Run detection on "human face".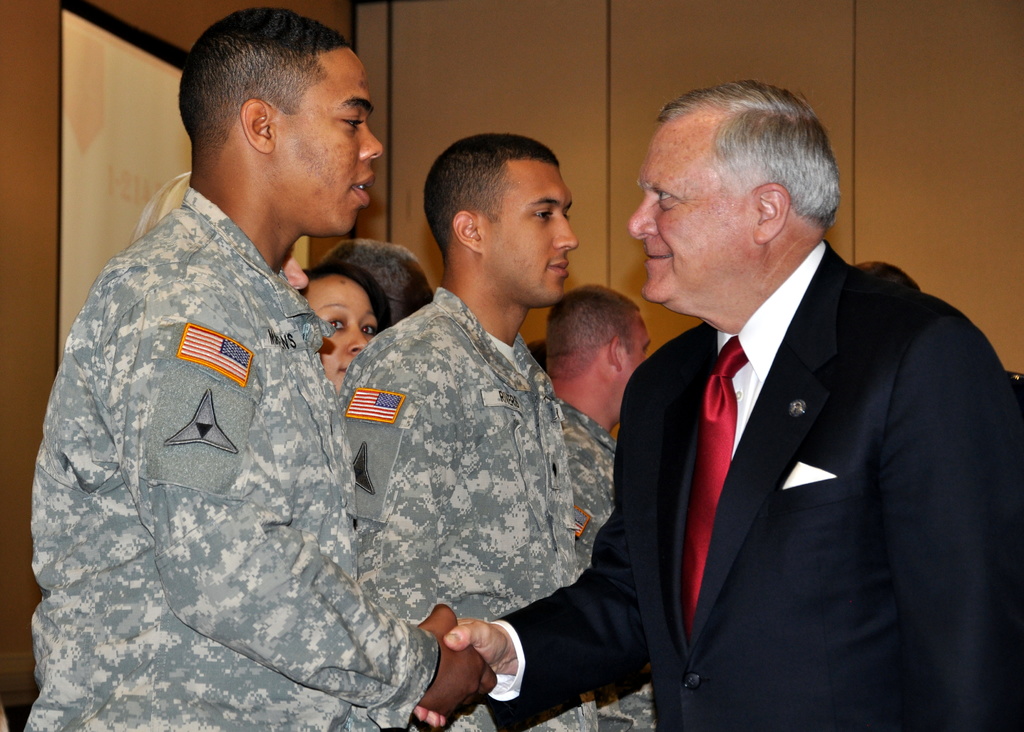
Result: (left=479, top=159, right=579, bottom=301).
